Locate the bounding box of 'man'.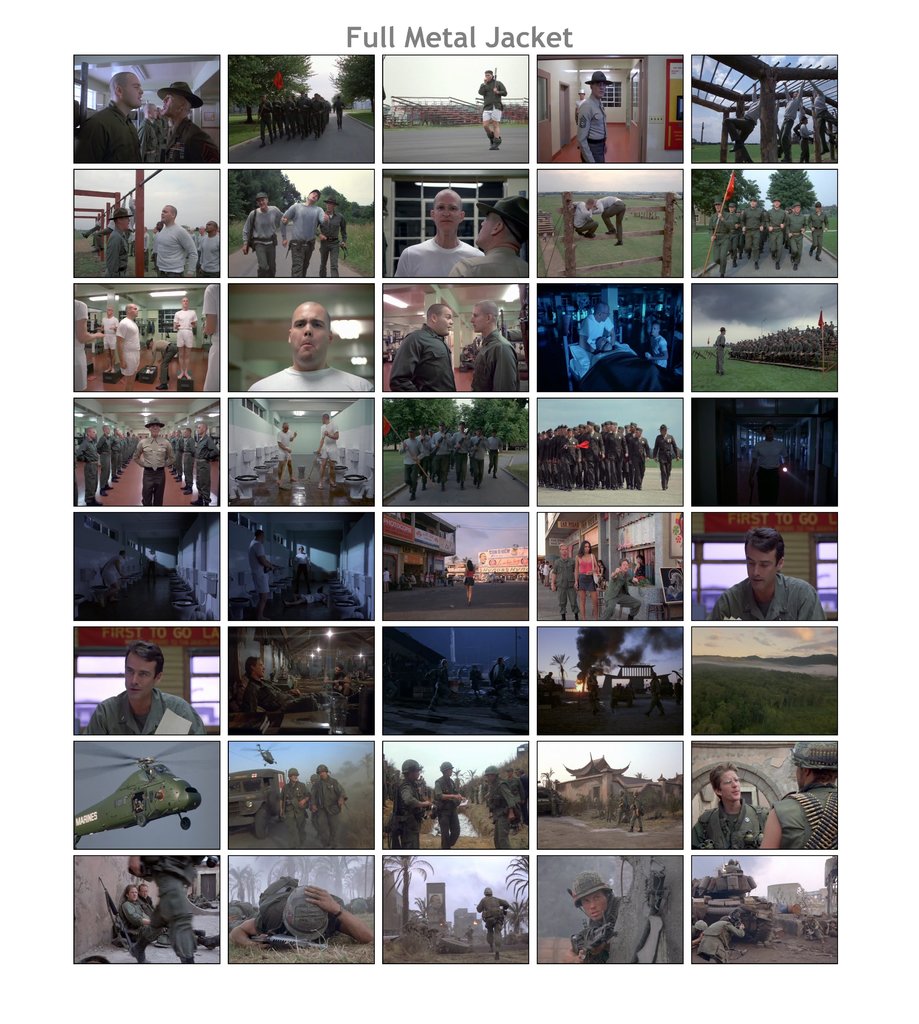
Bounding box: select_region(741, 191, 767, 259).
